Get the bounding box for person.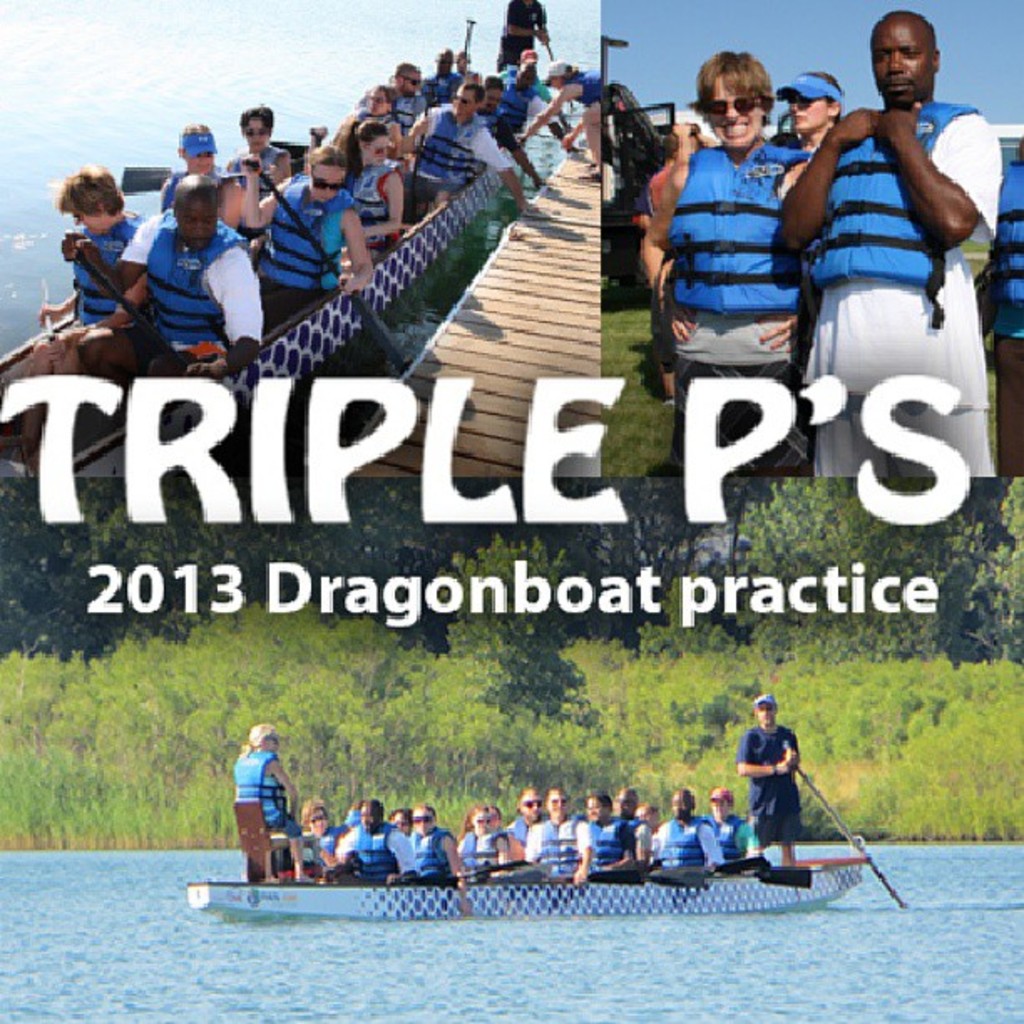
582:785:646:885.
